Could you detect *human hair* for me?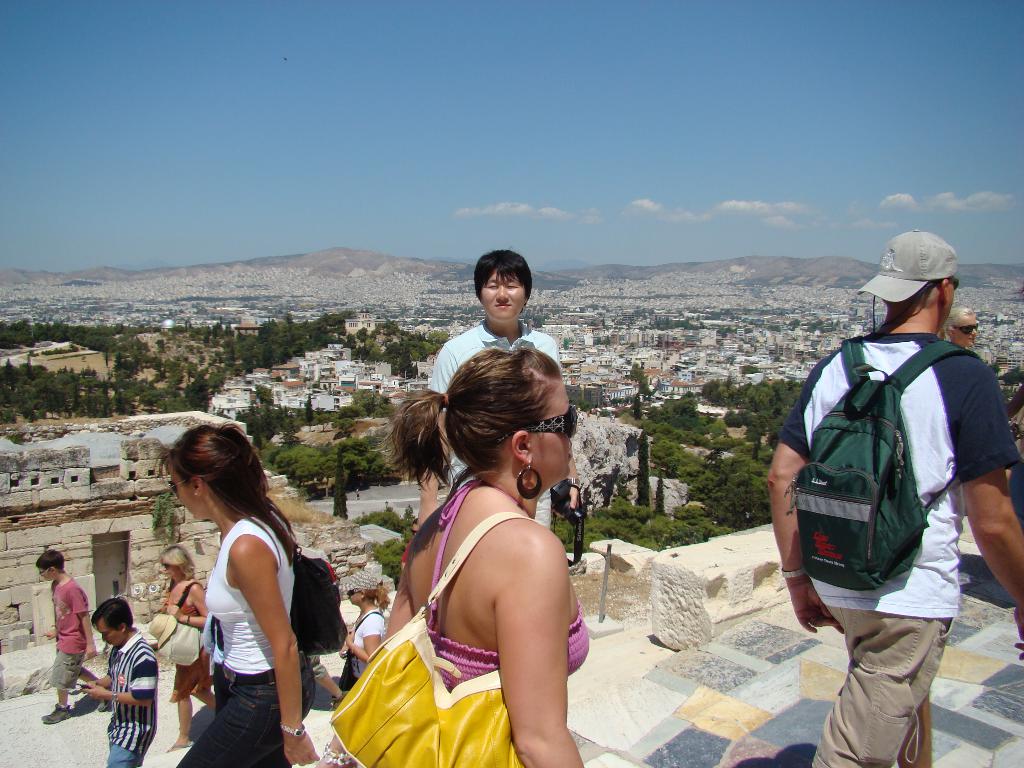
Detection result: x1=401, y1=343, x2=580, y2=521.
